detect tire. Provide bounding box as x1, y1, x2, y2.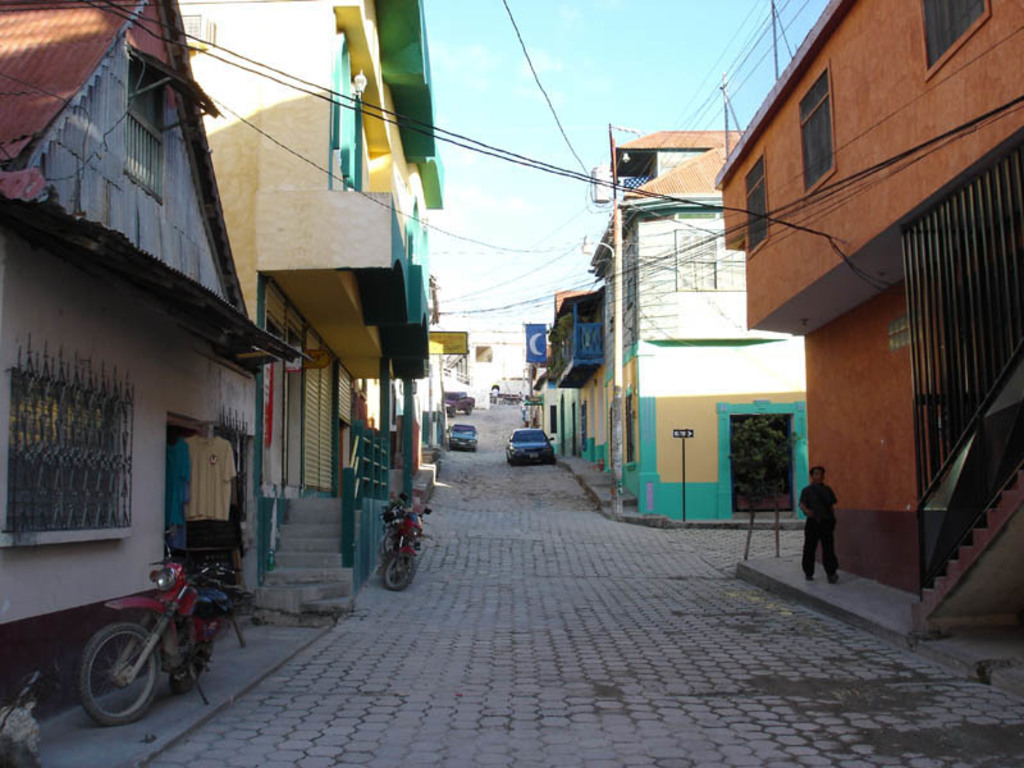
470, 442, 479, 454.
